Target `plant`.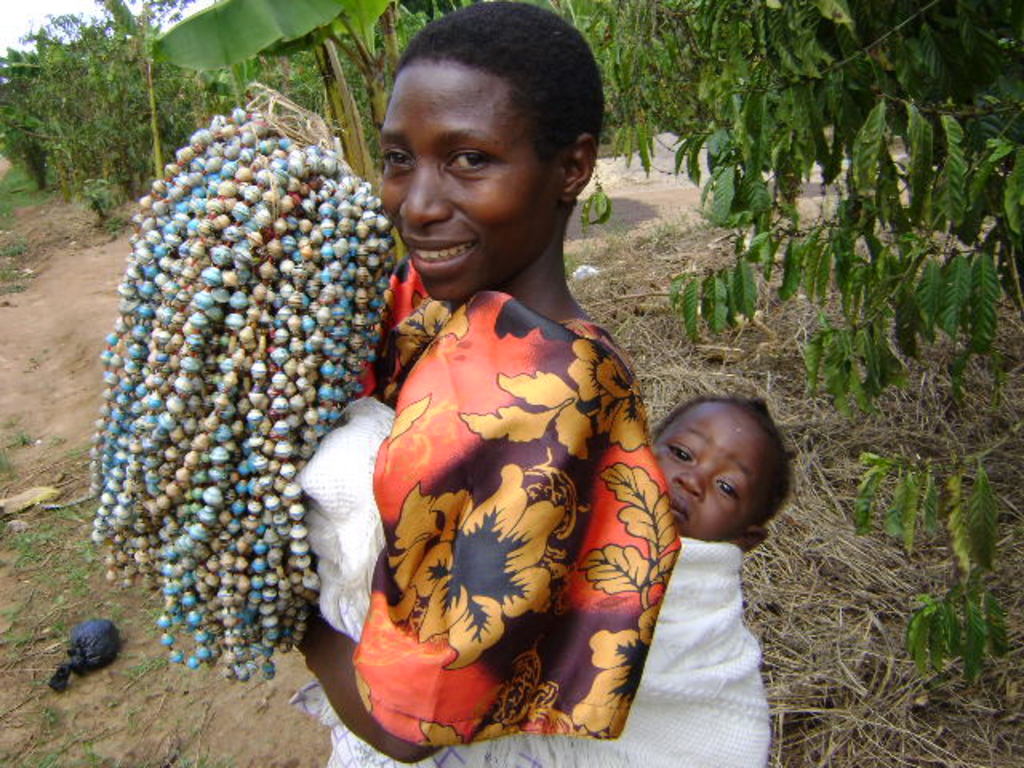
Target region: bbox=(0, 232, 21, 306).
